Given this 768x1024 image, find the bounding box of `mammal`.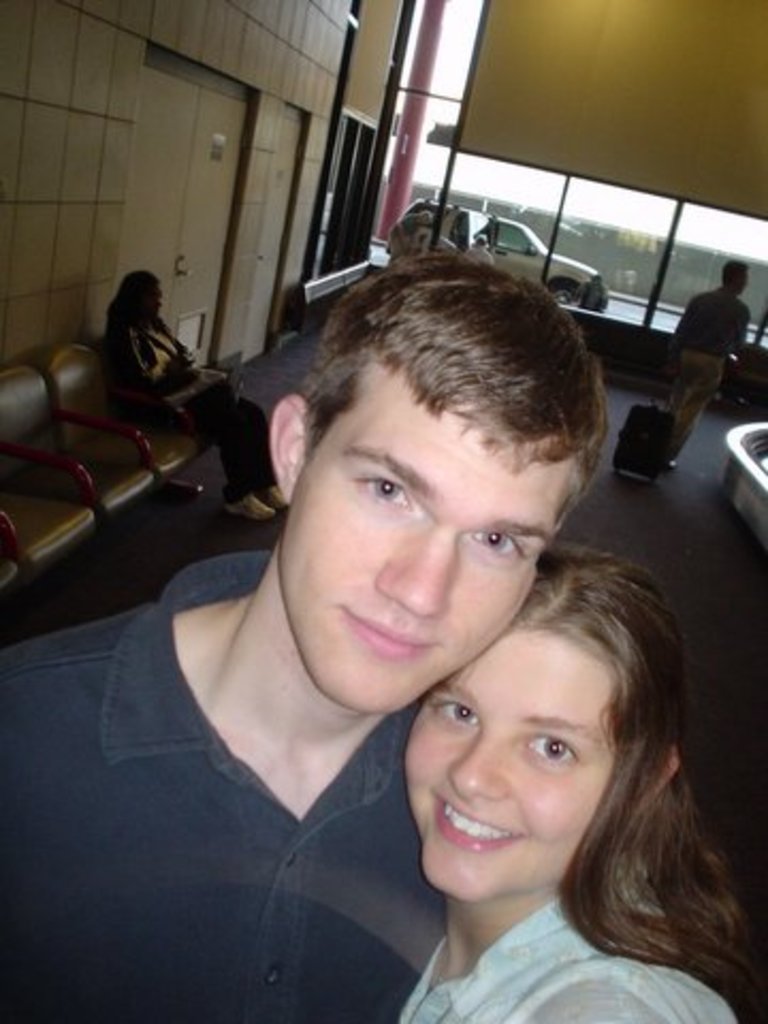
region(661, 256, 749, 471).
